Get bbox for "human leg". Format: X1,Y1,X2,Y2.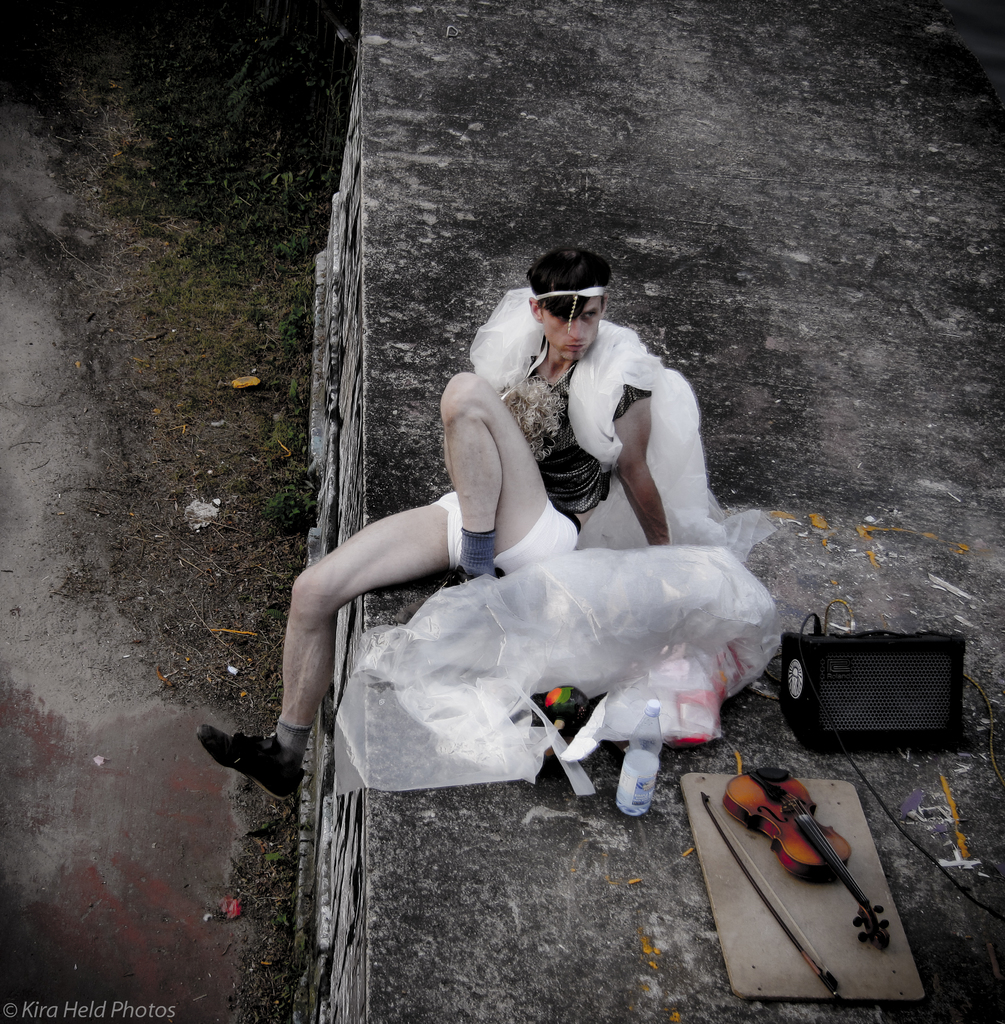
195,488,457,794.
